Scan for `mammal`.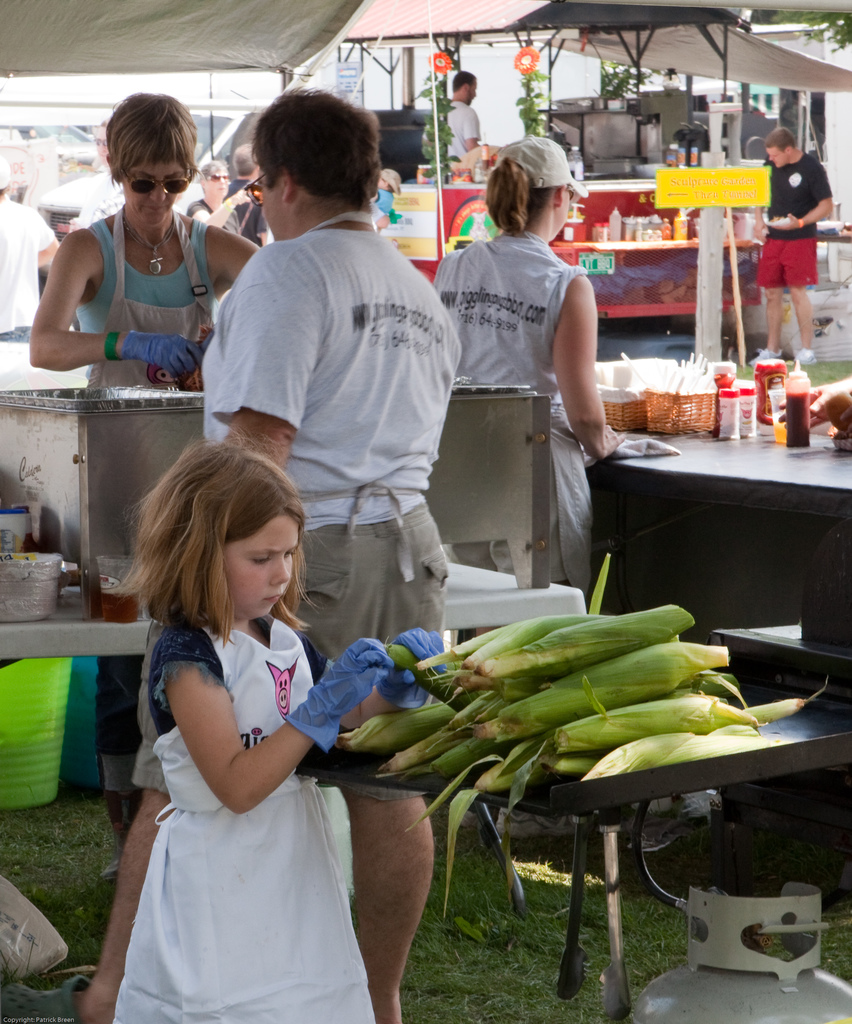
Scan result: x1=424 y1=70 x2=484 y2=163.
